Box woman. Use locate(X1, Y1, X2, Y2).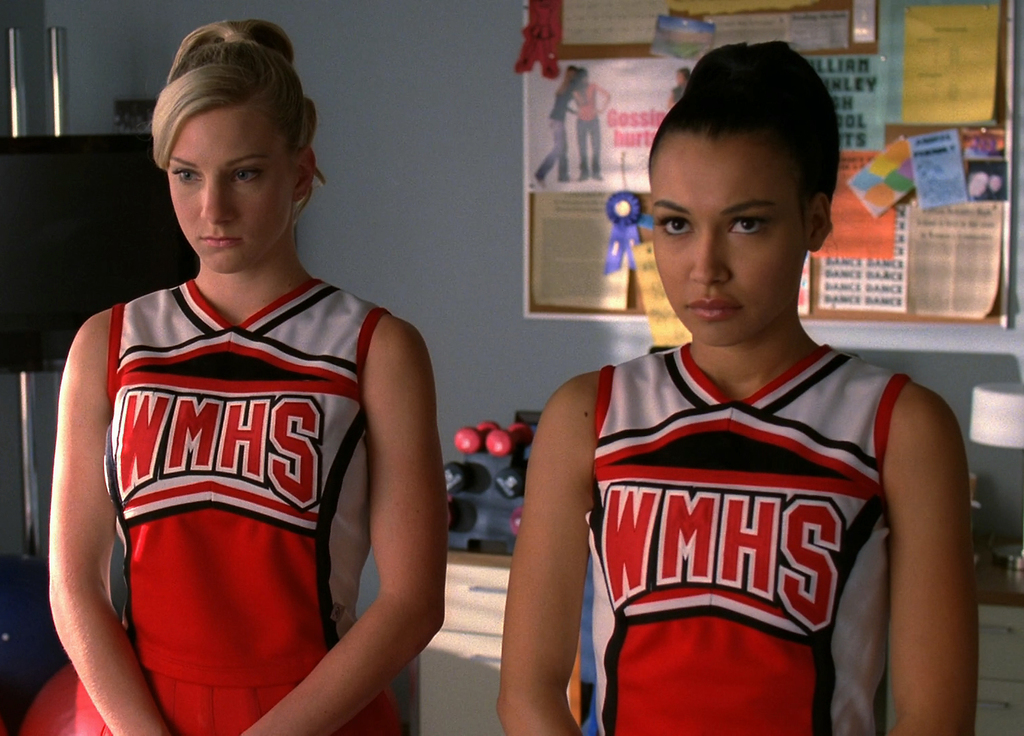
locate(498, 36, 978, 735).
